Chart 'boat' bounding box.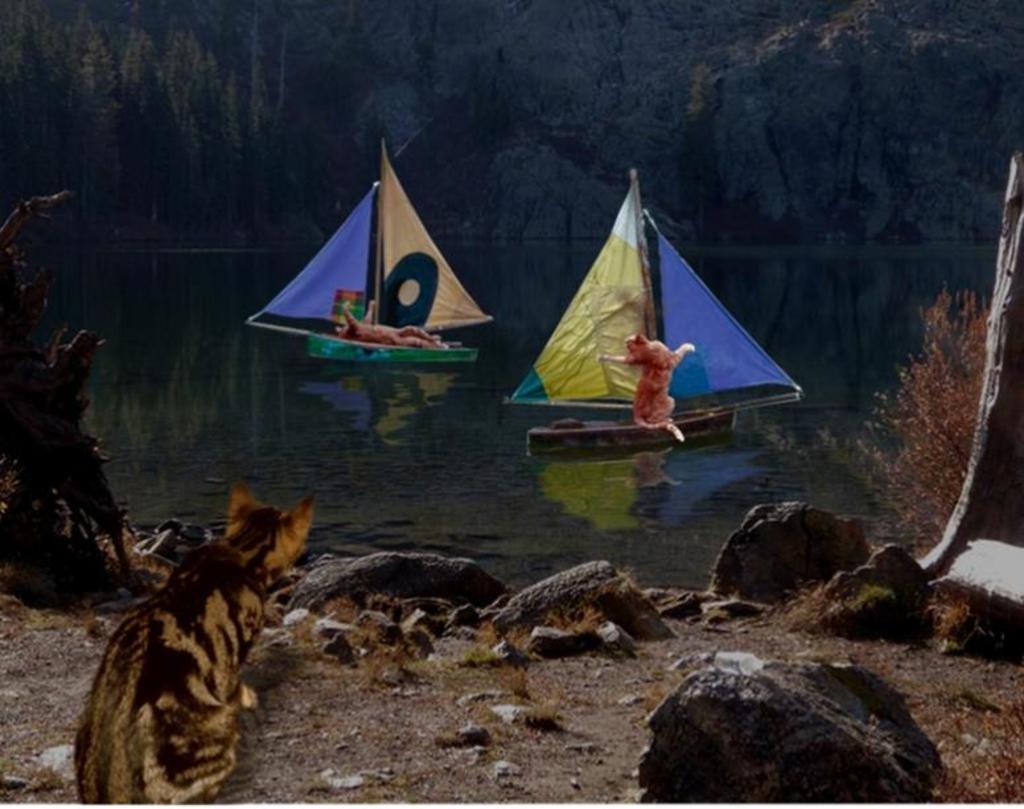
Charted: bbox=[499, 165, 807, 452].
